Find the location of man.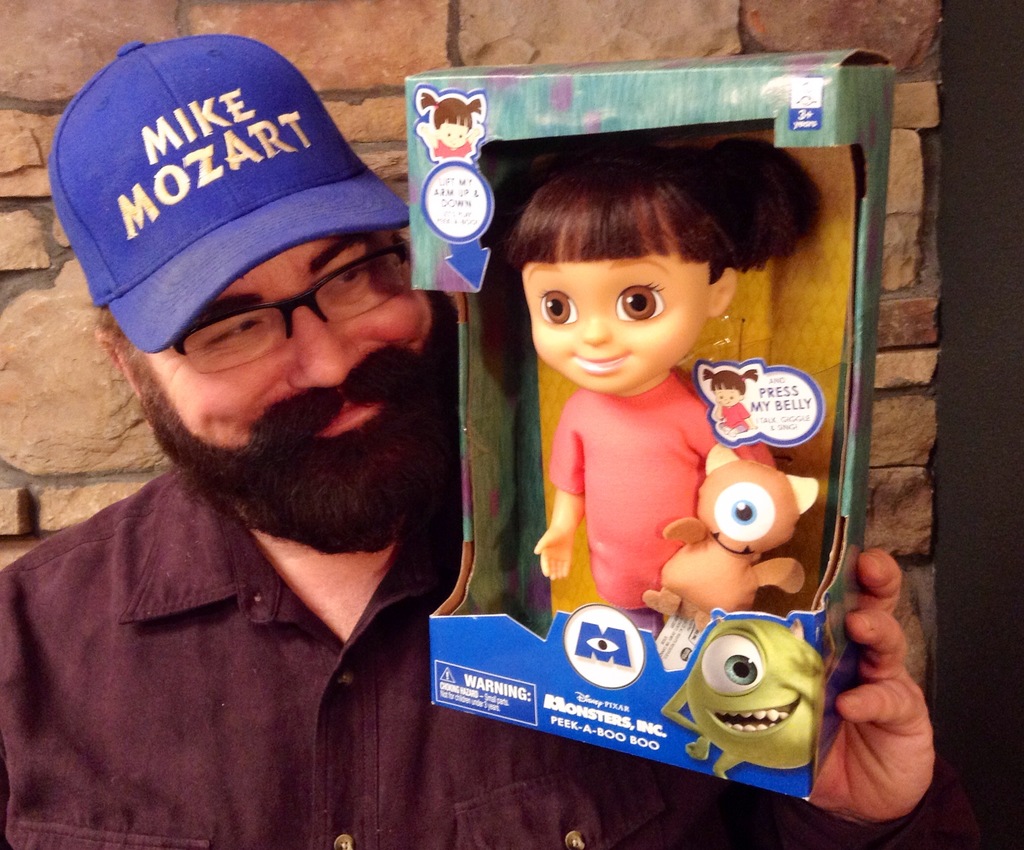
Location: 5,65,570,830.
